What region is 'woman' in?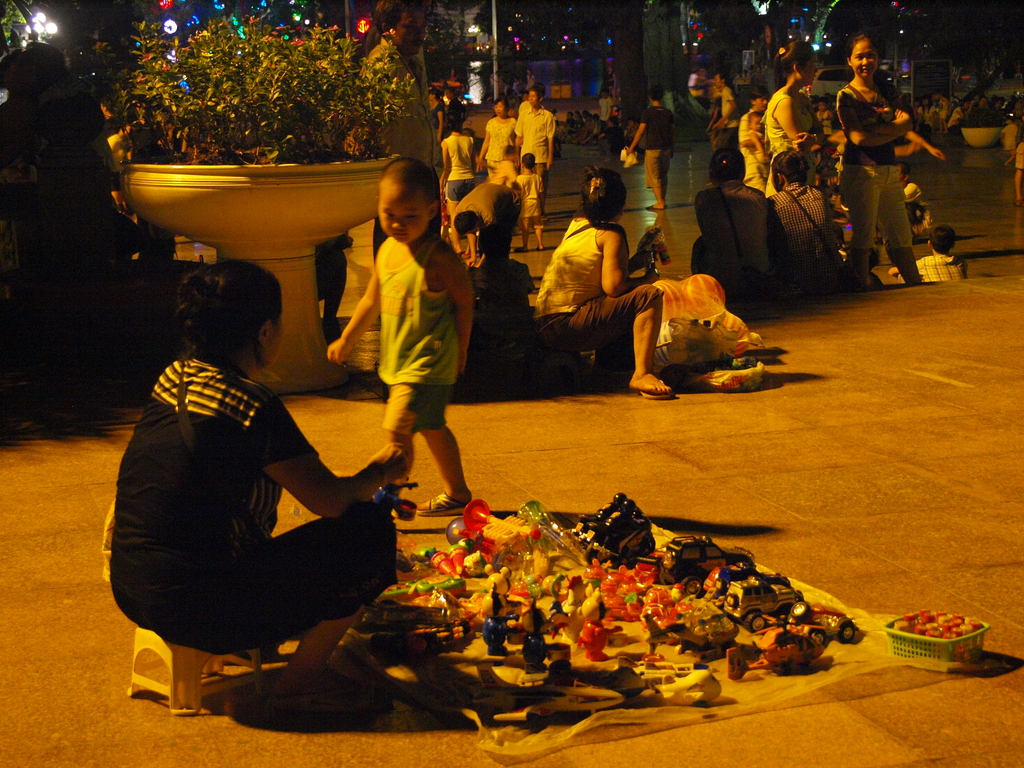
detection(474, 93, 519, 192).
